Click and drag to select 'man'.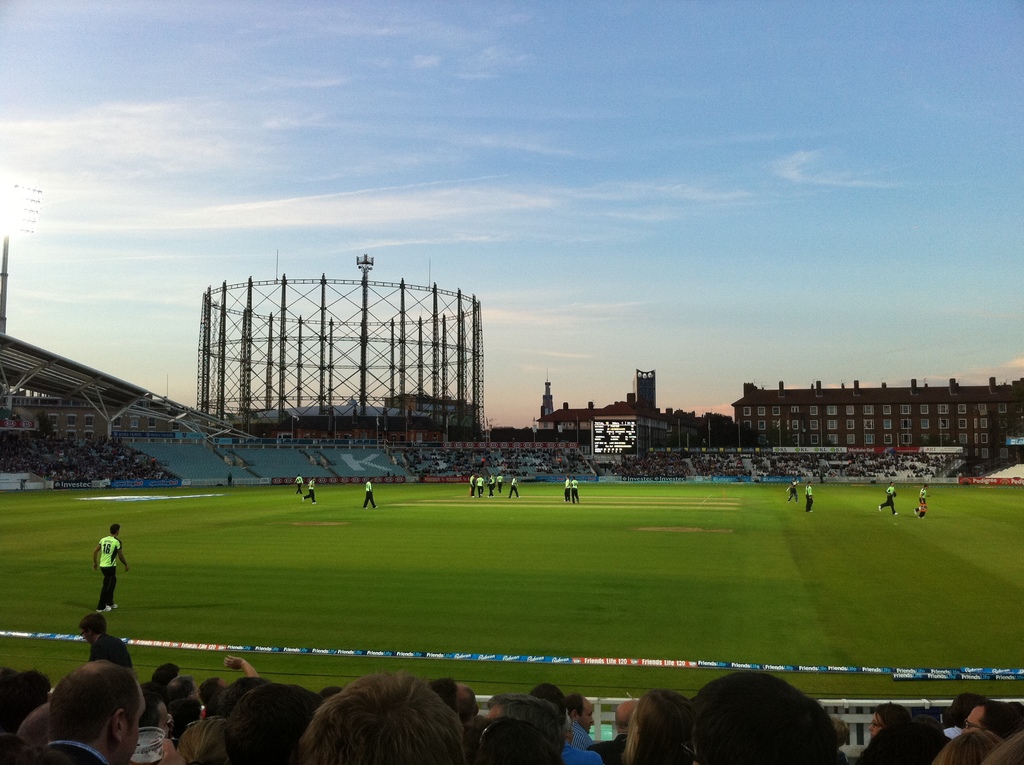
Selection: (left=77, top=615, right=131, bottom=671).
